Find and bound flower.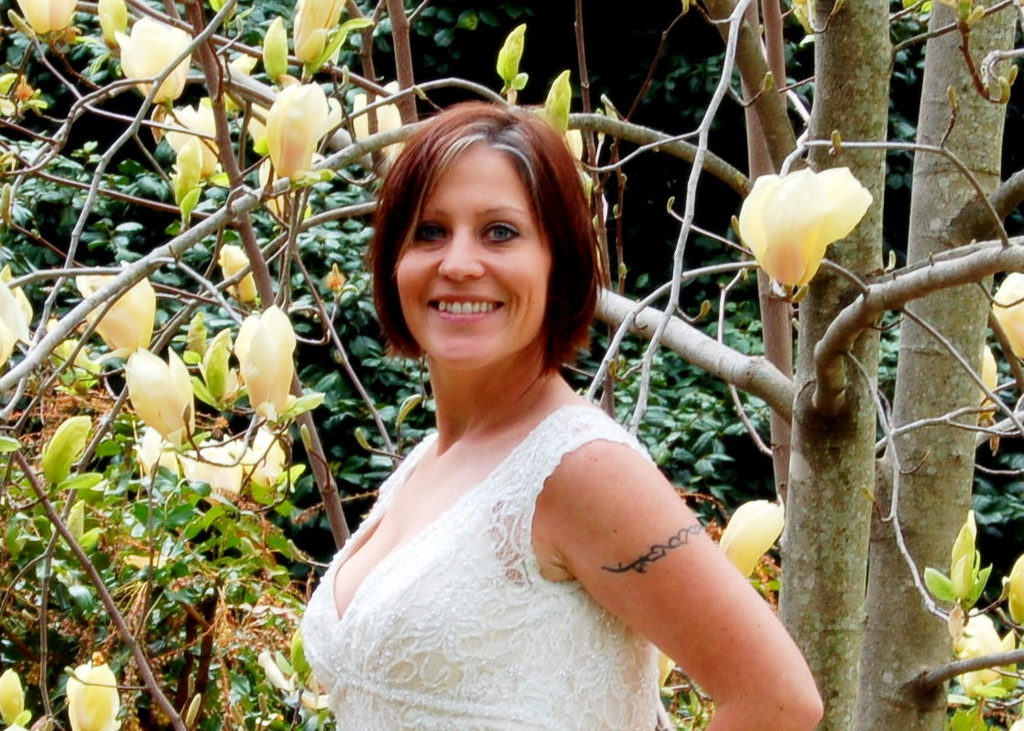
Bound: {"left": 136, "top": 422, "right": 176, "bottom": 490}.
